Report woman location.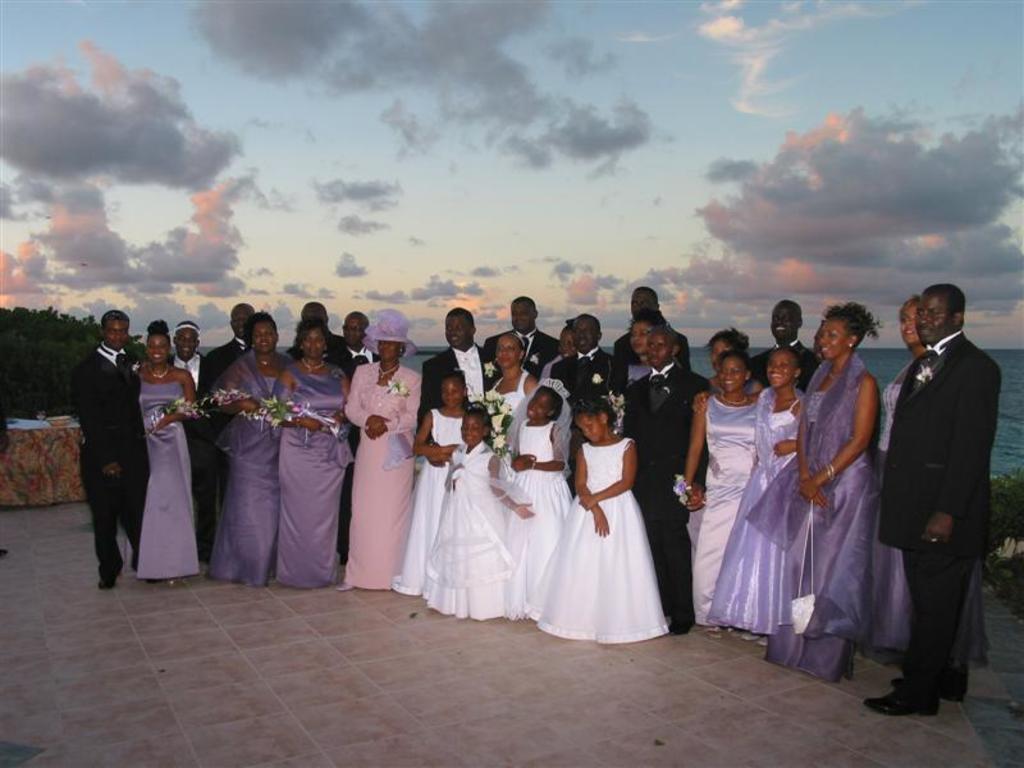
Report: (485, 328, 539, 449).
